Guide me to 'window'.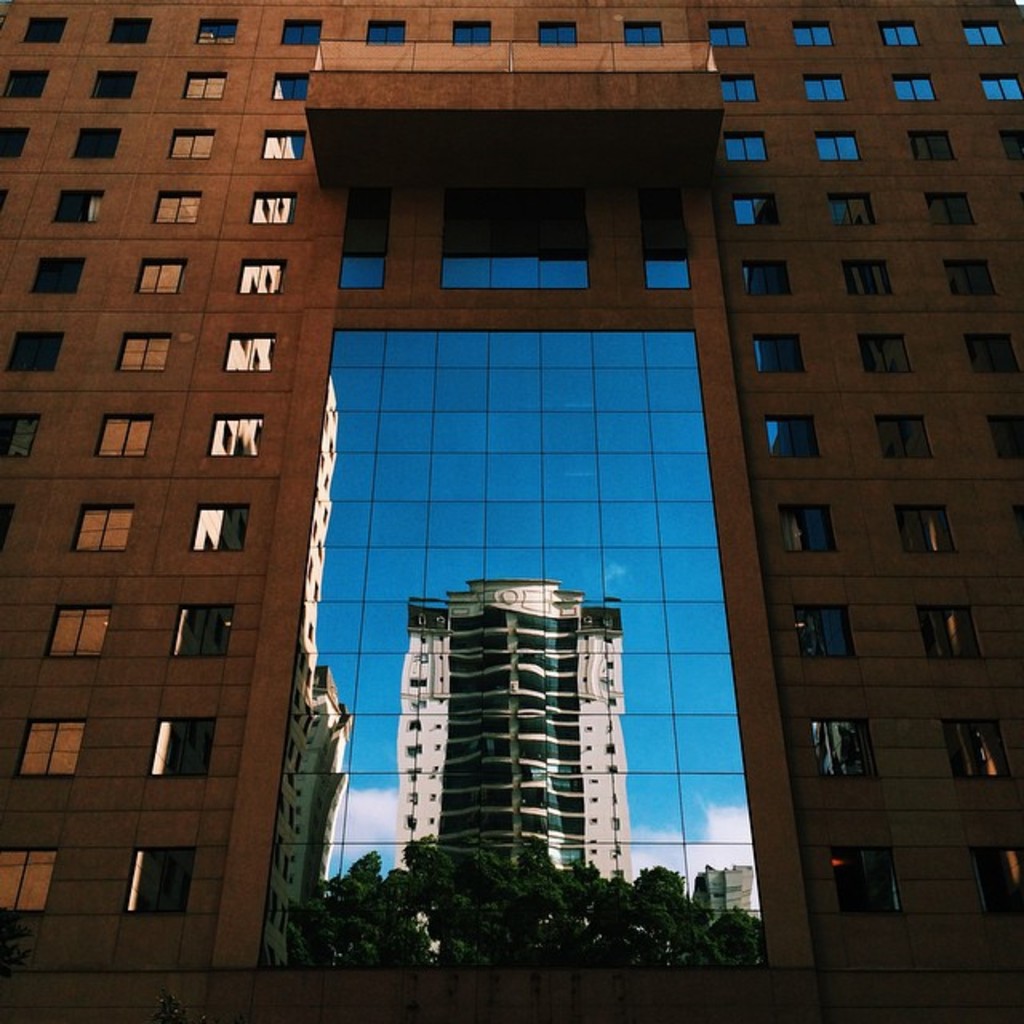
Guidance: locate(896, 70, 928, 107).
